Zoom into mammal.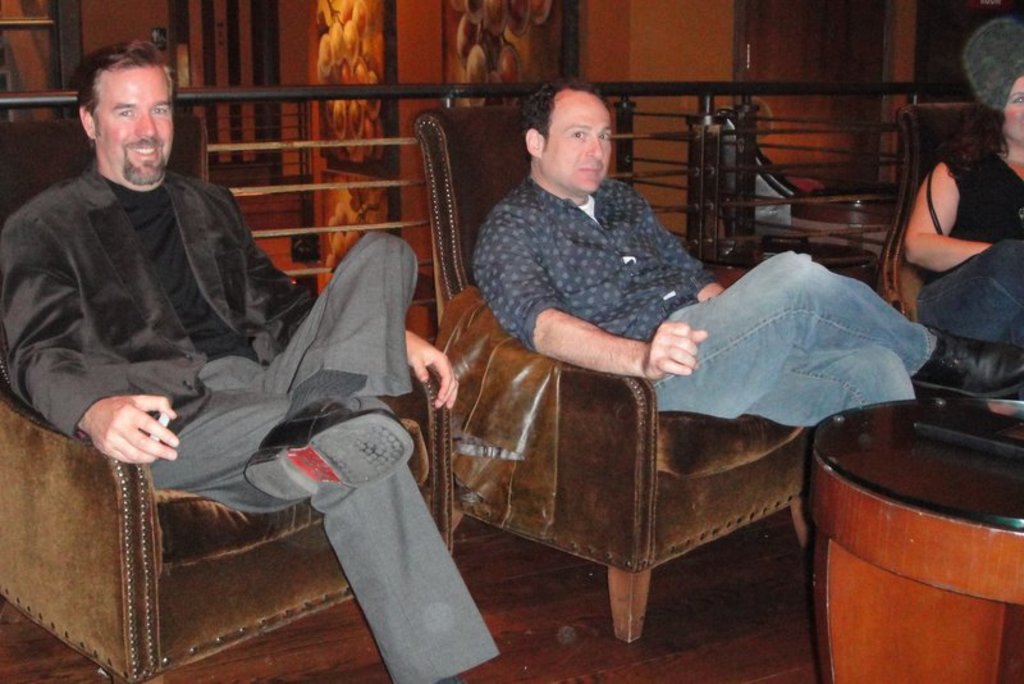
Zoom target: x1=471, y1=73, x2=1023, y2=433.
